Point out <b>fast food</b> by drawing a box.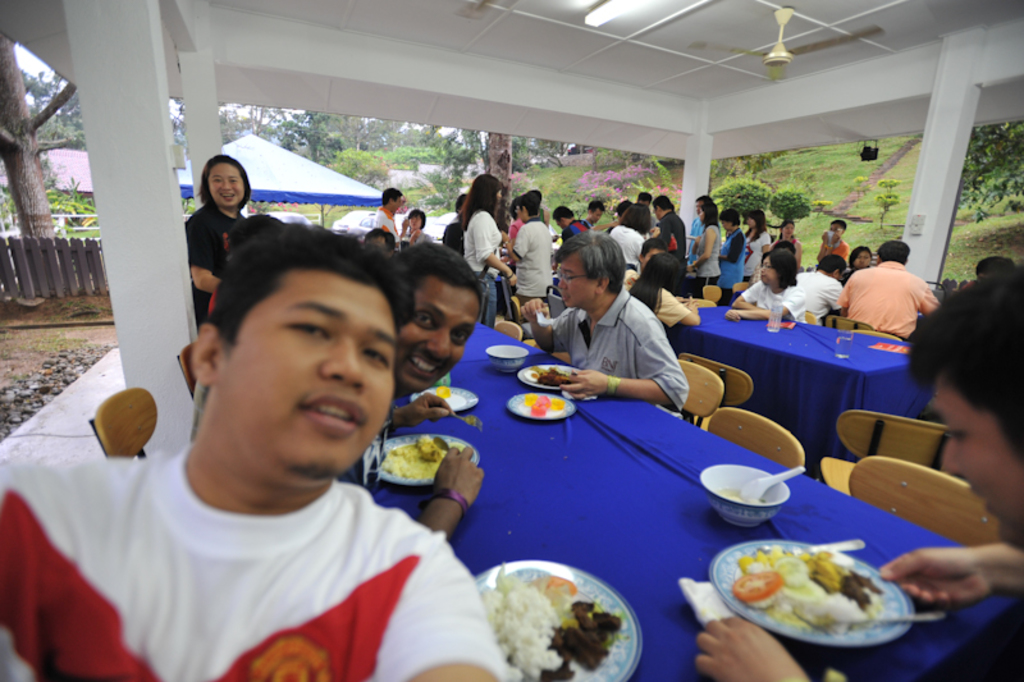
bbox=[535, 594, 622, 681].
